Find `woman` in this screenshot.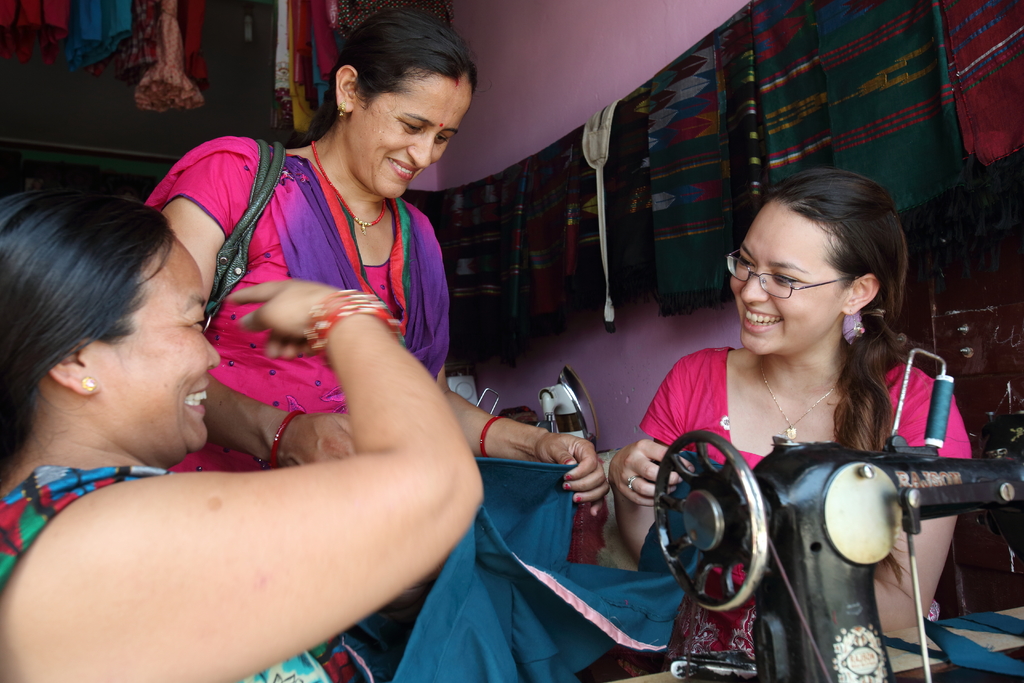
The bounding box for `woman` is bbox=(616, 163, 963, 682).
